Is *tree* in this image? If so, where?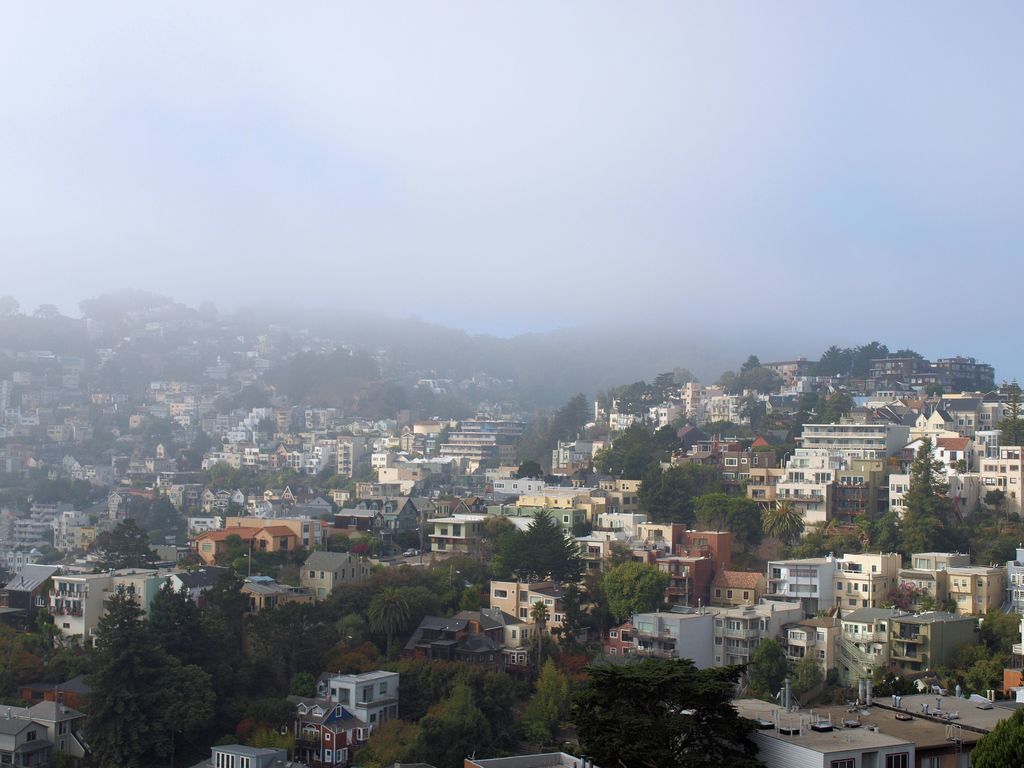
Yes, at BBox(727, 502, 764, 566).
